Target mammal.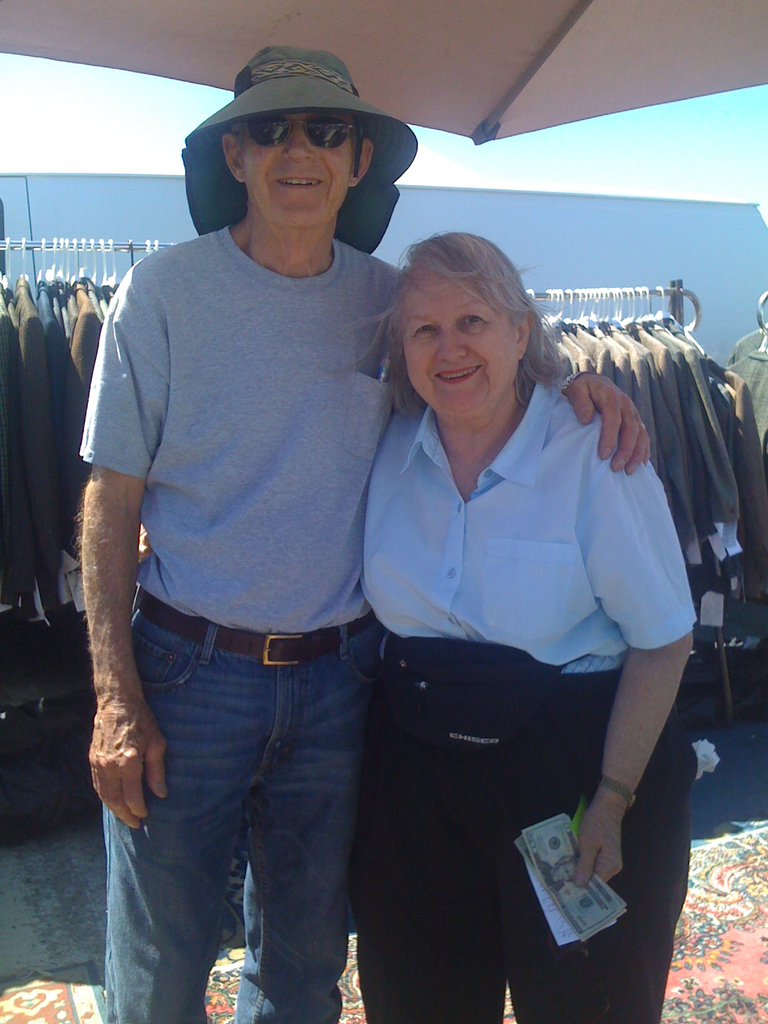
Target region: select_region(79, 48, 653, 1023).
